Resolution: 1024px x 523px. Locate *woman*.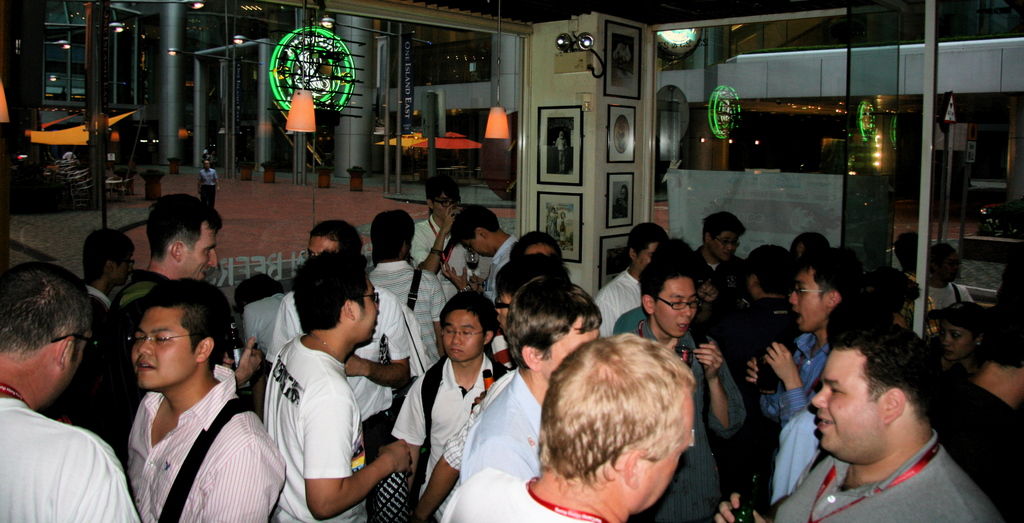
[x1=941, y1=308, x2=990, y2=371].
